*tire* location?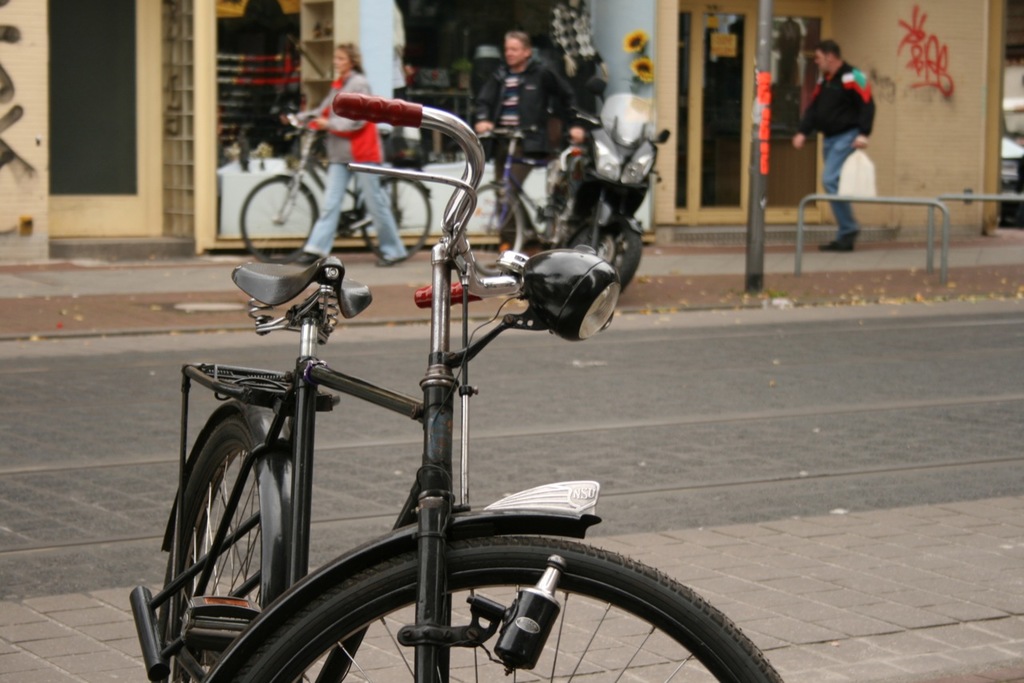
BBox(358, 178, 435, 262)
